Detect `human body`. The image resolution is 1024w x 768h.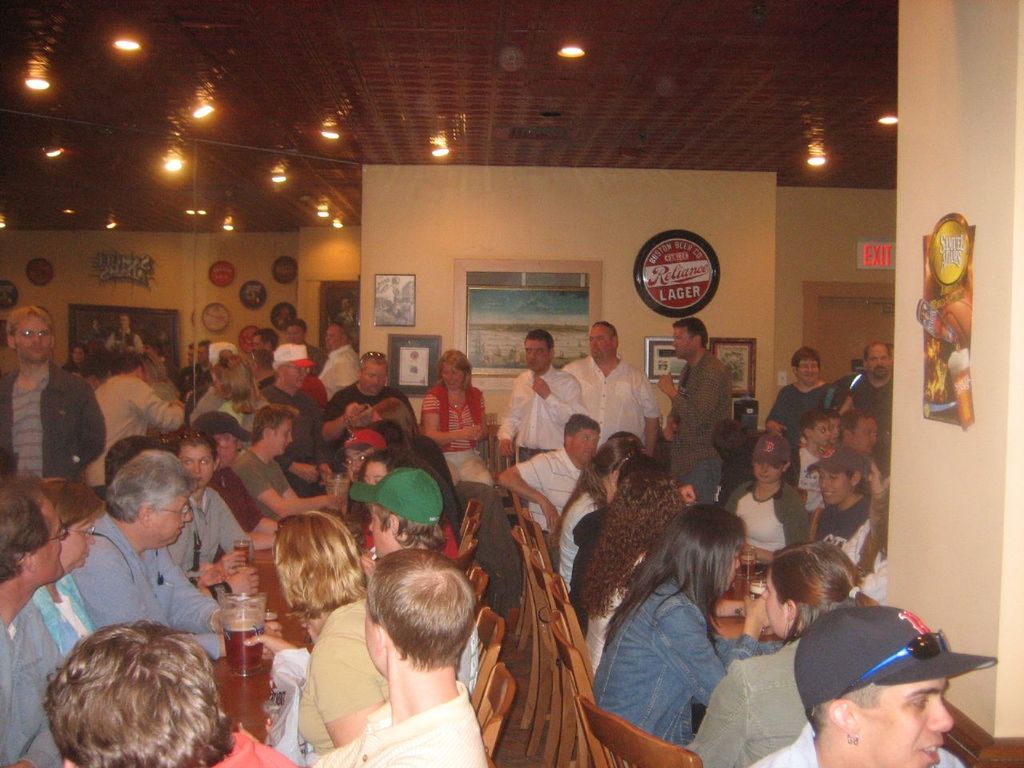
Rect(107, 315, 145, 351).
